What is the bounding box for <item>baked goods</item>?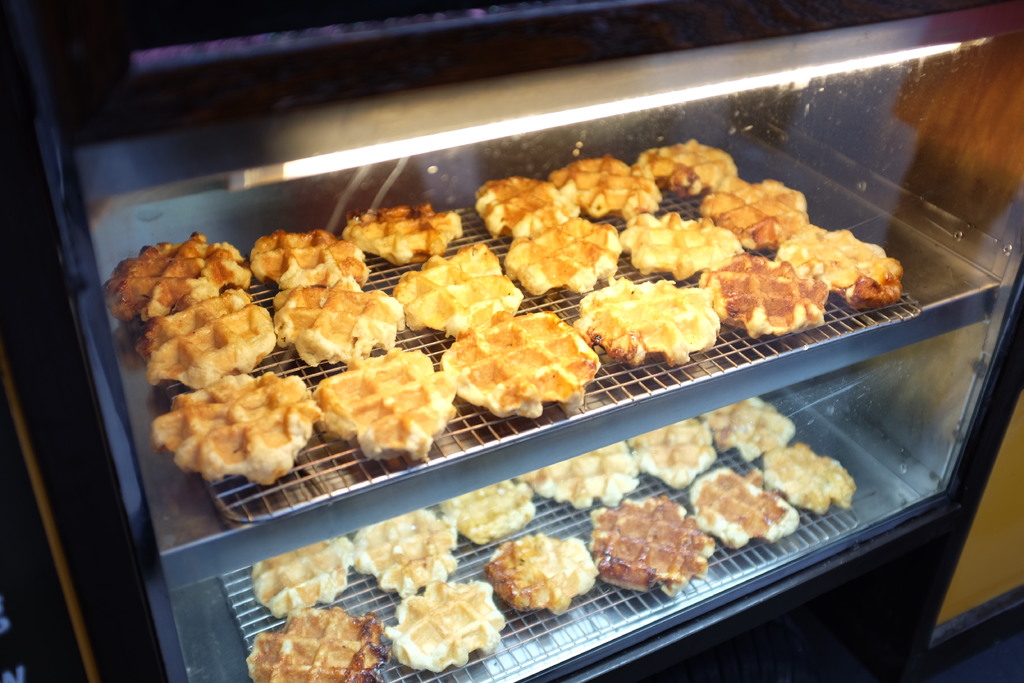
387, 580, 502, 672.
